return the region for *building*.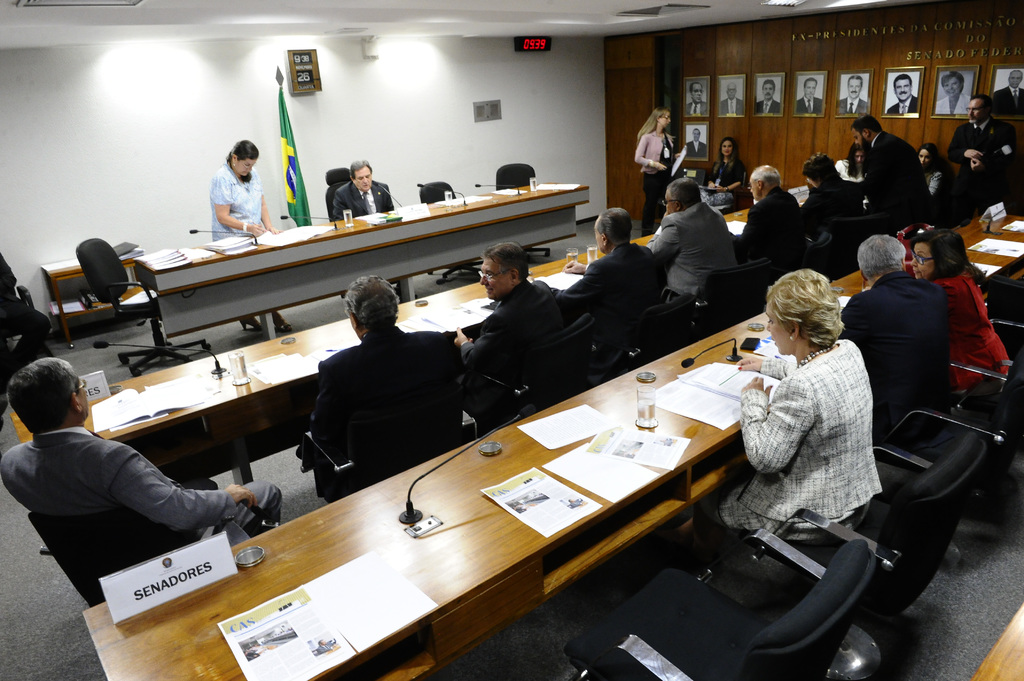
box=[0, 0, 1023, 680].
